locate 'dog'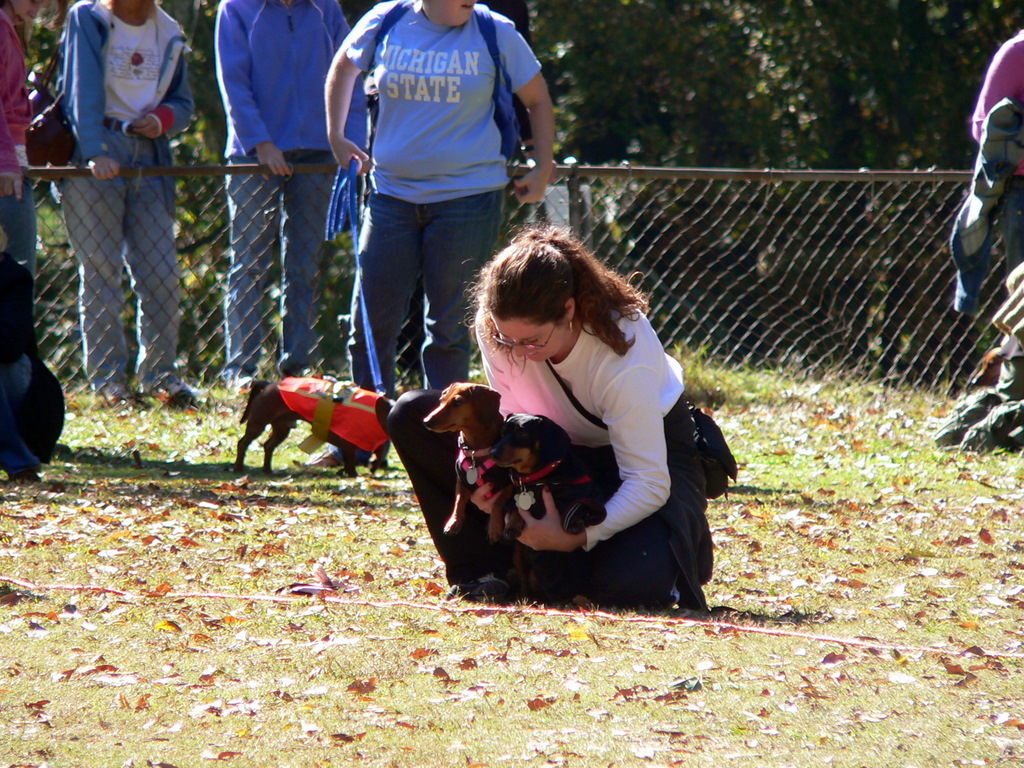
locate(969, 347, 1007, 385)
